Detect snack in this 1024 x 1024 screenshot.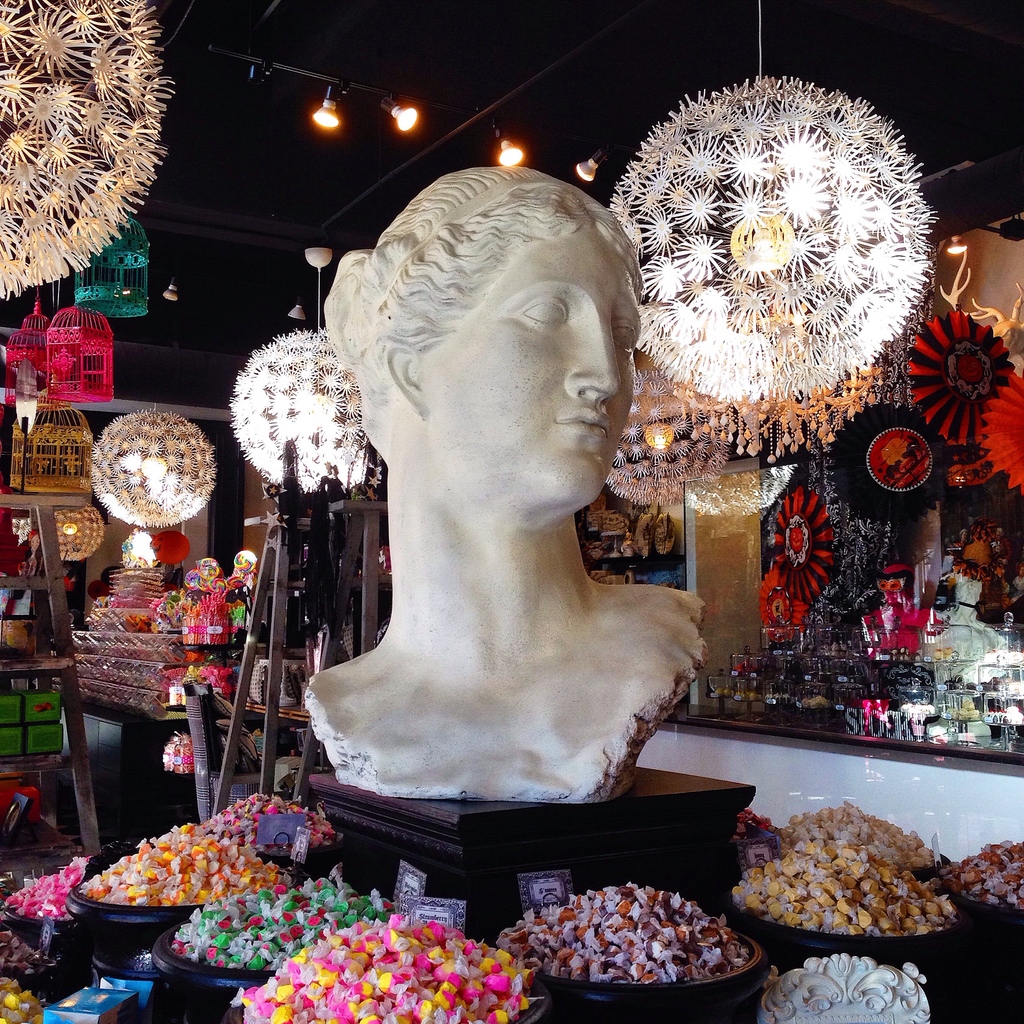
Detection: crop(493, 877, 754, 988).
